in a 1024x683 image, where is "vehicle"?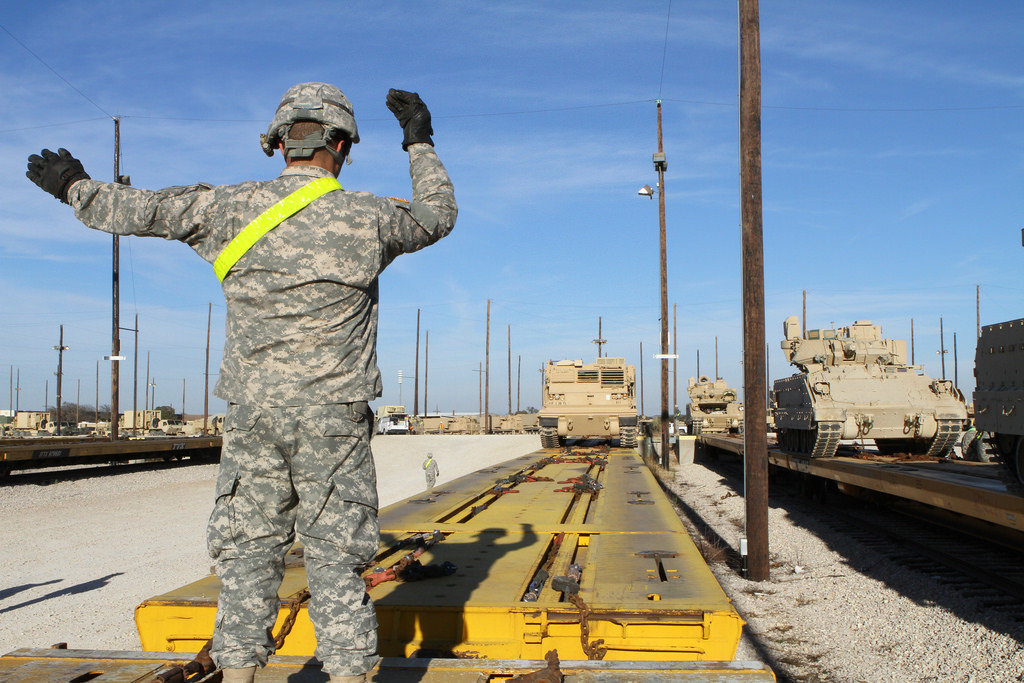
l=688, t=342, r=746, b=437.
